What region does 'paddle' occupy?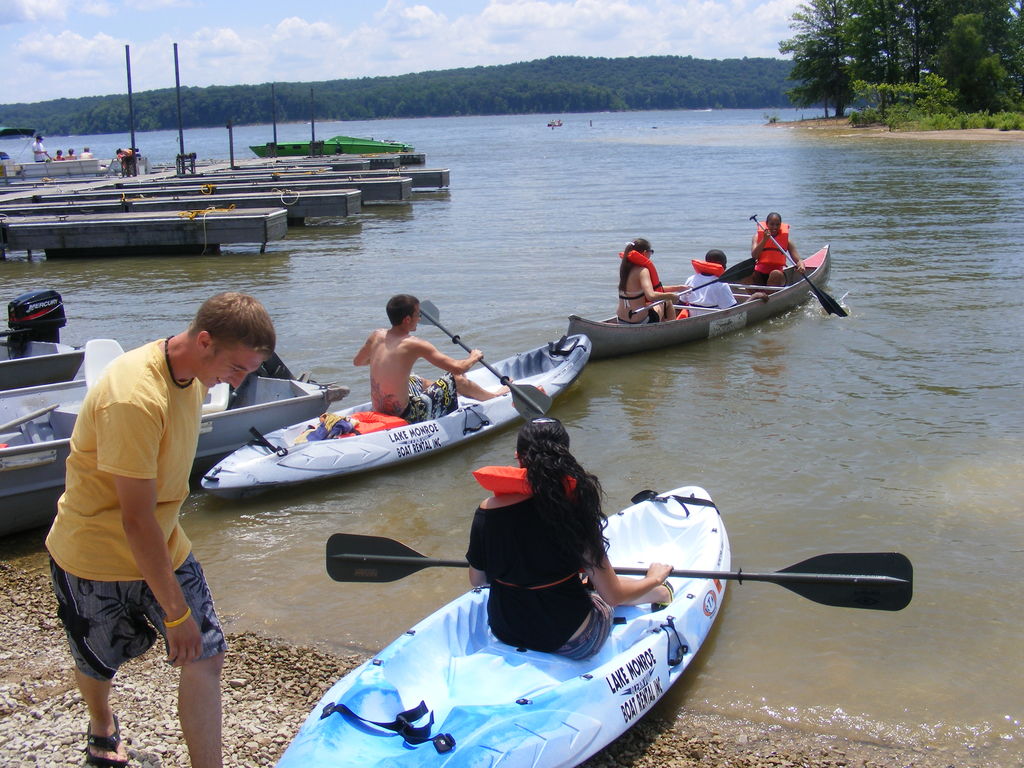
(x1=326, y1=531, x2=915, y2=612).
